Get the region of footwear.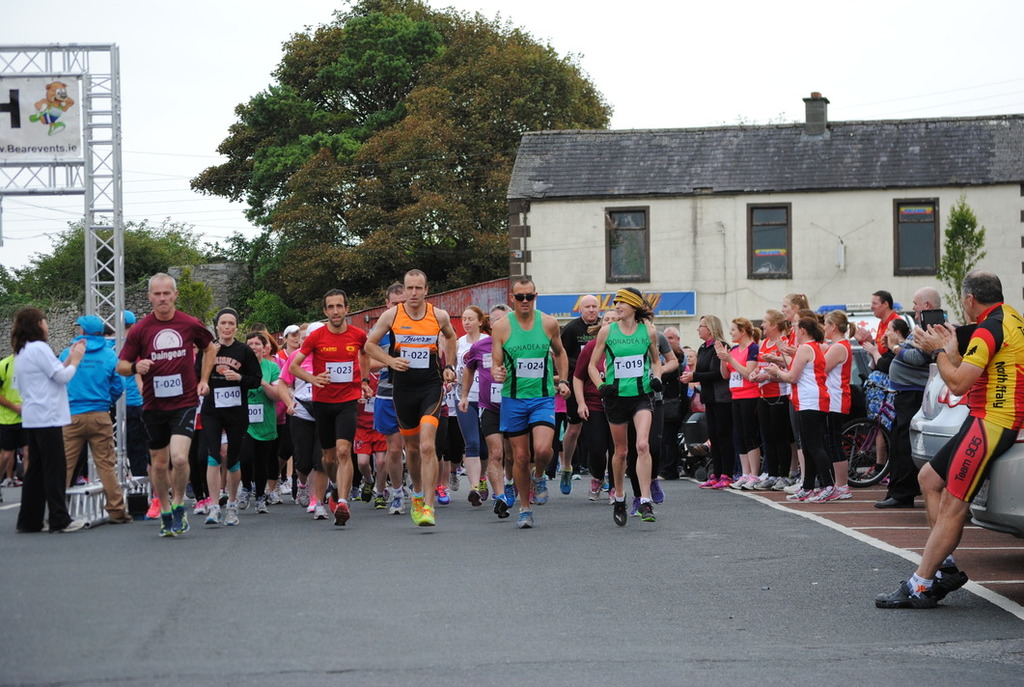
locate(171, 504, 186, 536).
